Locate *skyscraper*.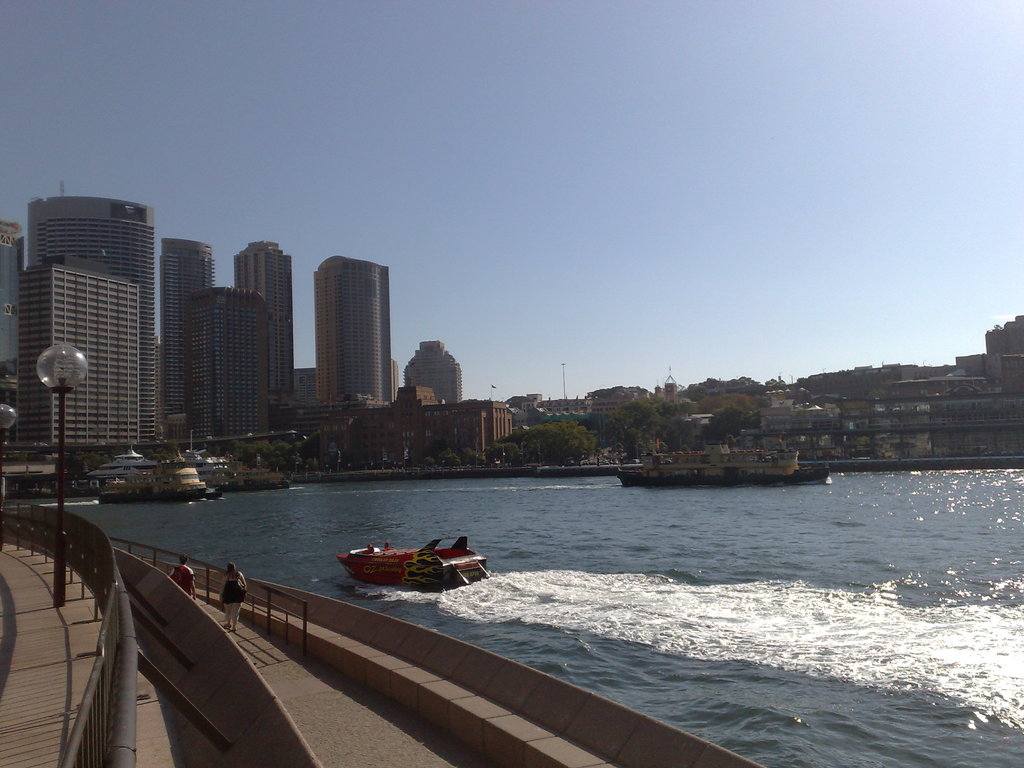
Bounding box: (314, 253, 390, 399).
